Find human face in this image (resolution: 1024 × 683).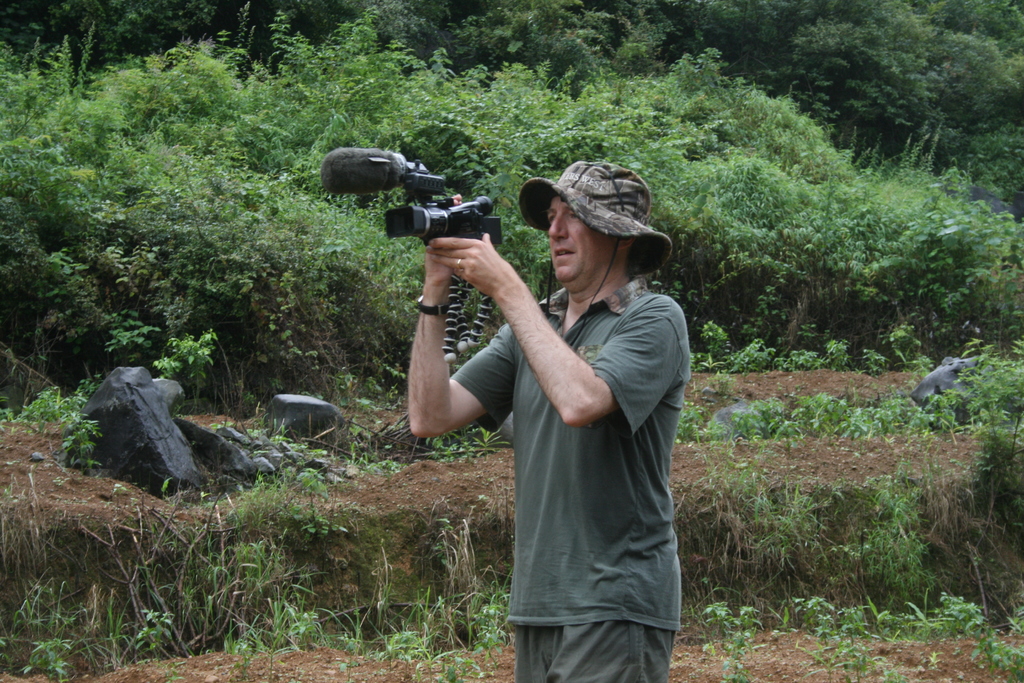
bbox(540, 199, 614, 293).
